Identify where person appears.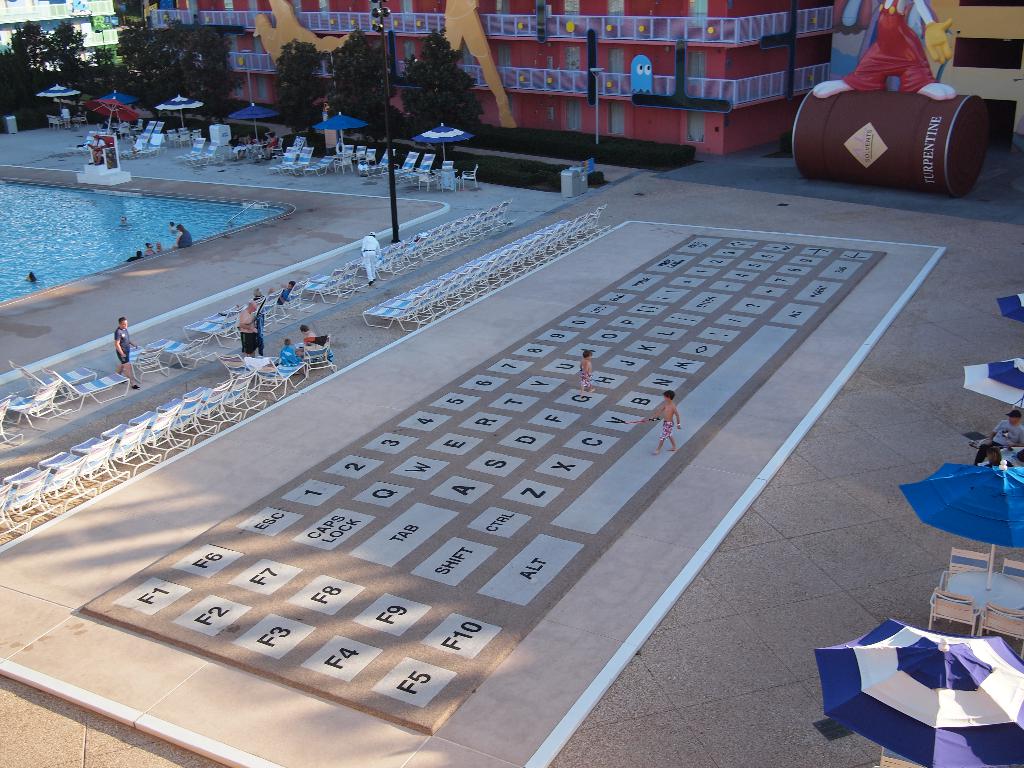
Appears at (289,324,320,351).
